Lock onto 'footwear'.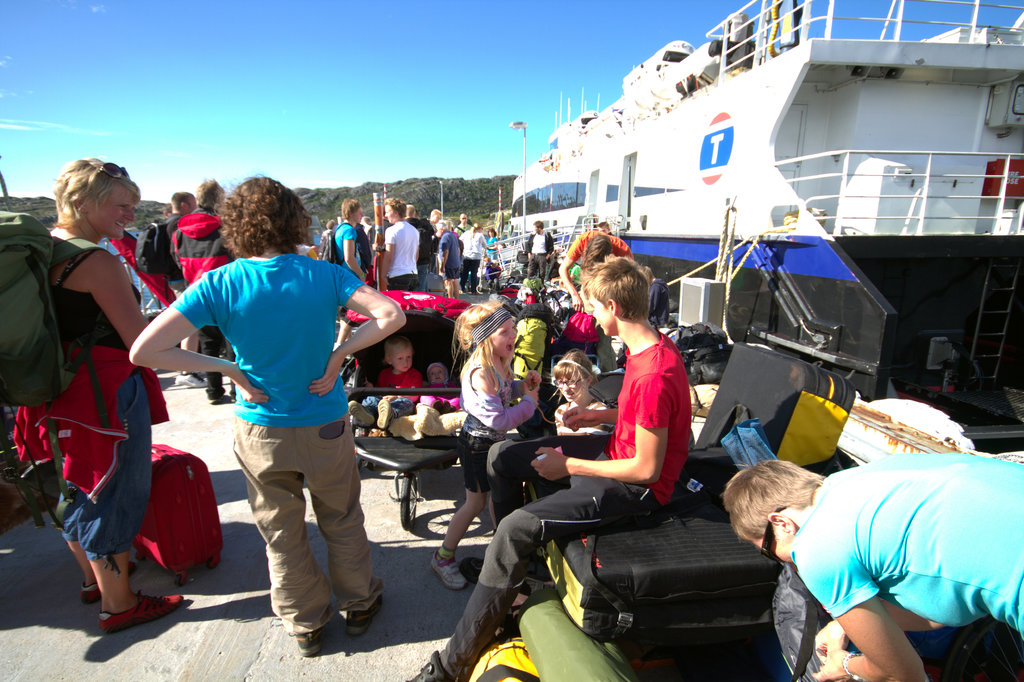
Locked: 403:647:454:681.
